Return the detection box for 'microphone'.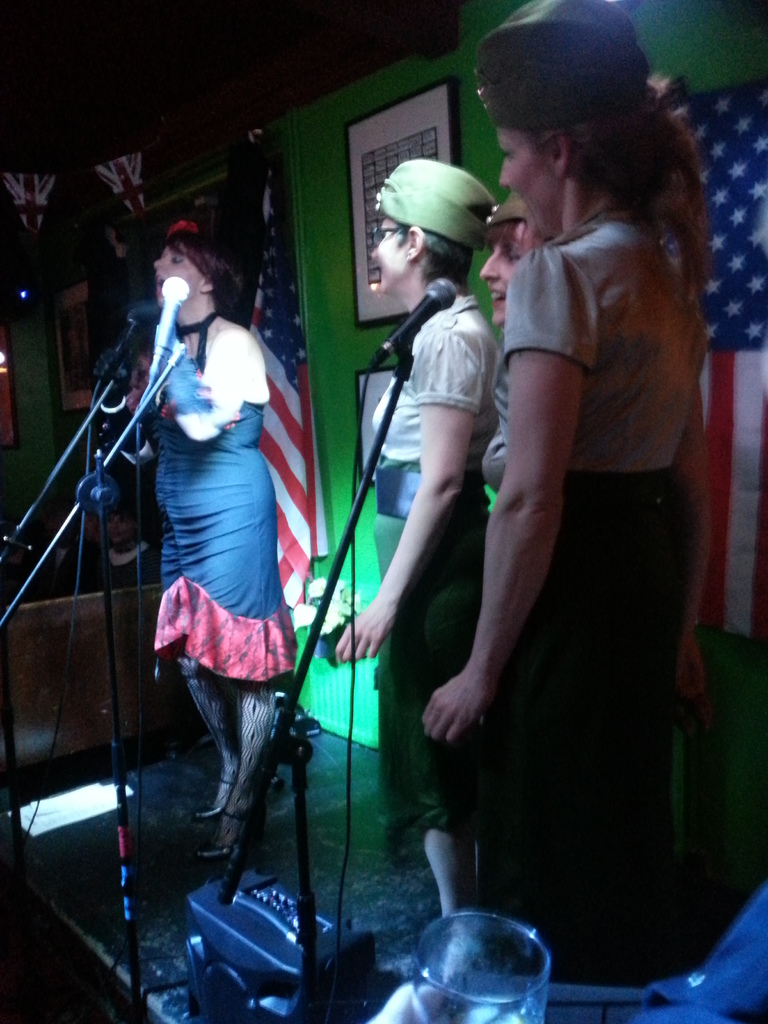
142, 273, 189, 383.
